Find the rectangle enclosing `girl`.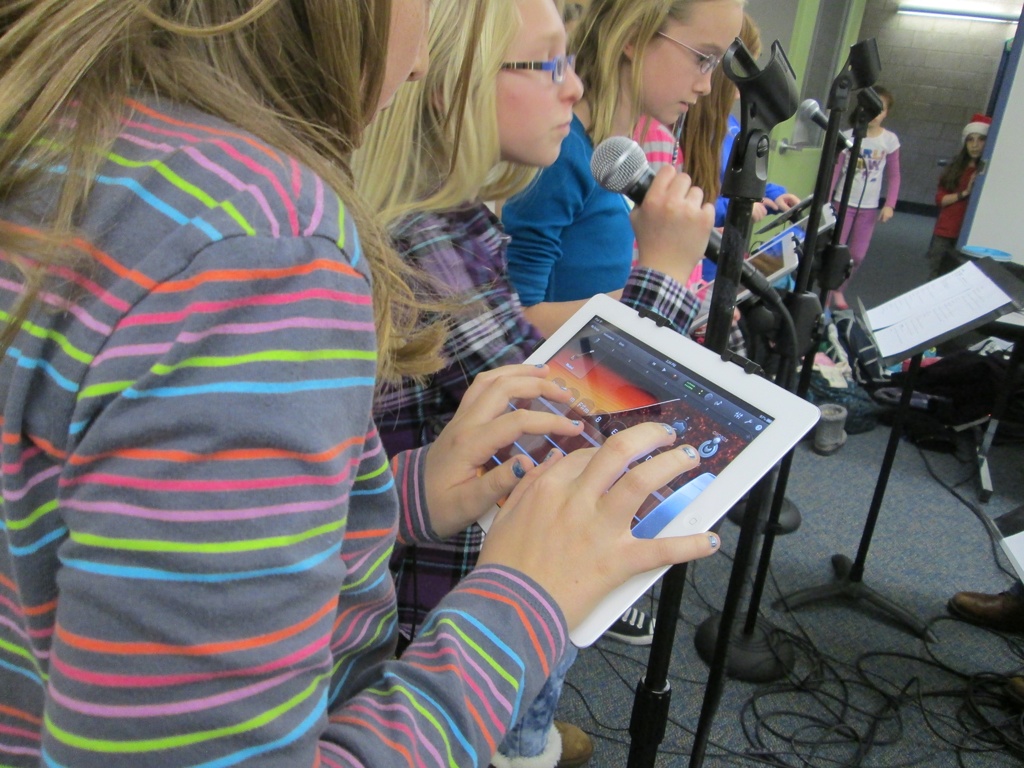
bbox=(670, 8, 799, 296).
